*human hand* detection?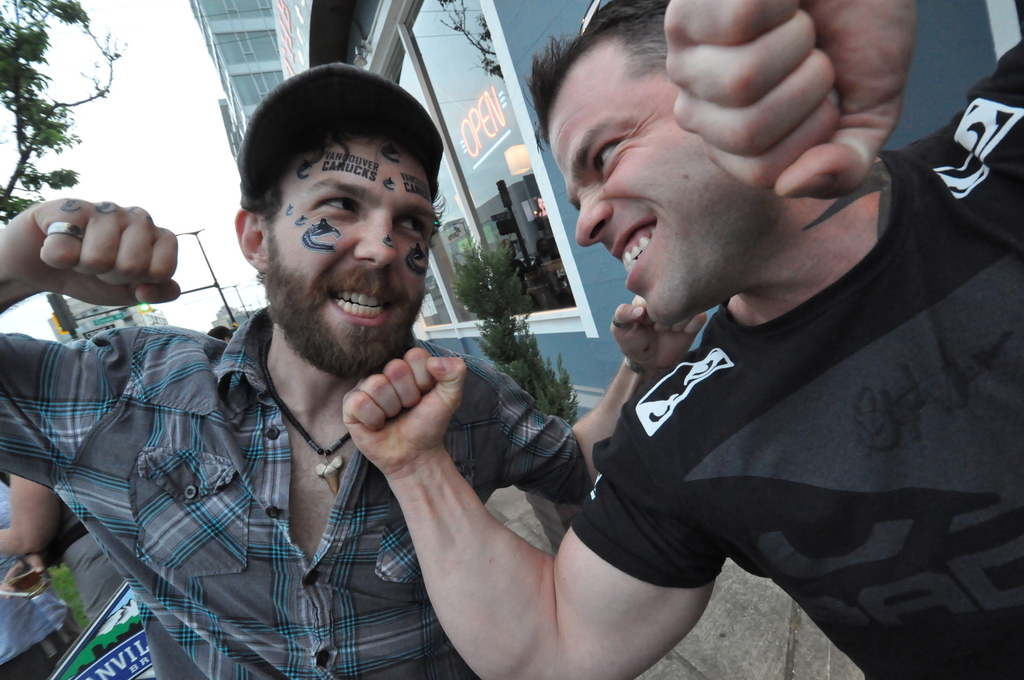
detection(607, 293, 709, 374)
